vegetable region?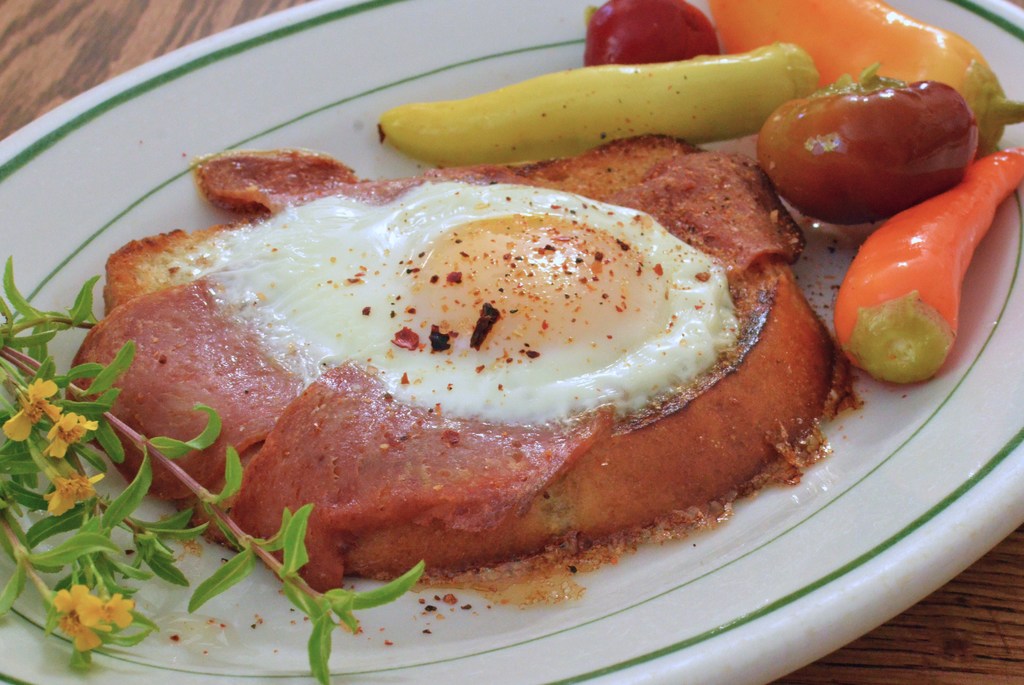
[left=579, top=1, right=721, bottom=64]
